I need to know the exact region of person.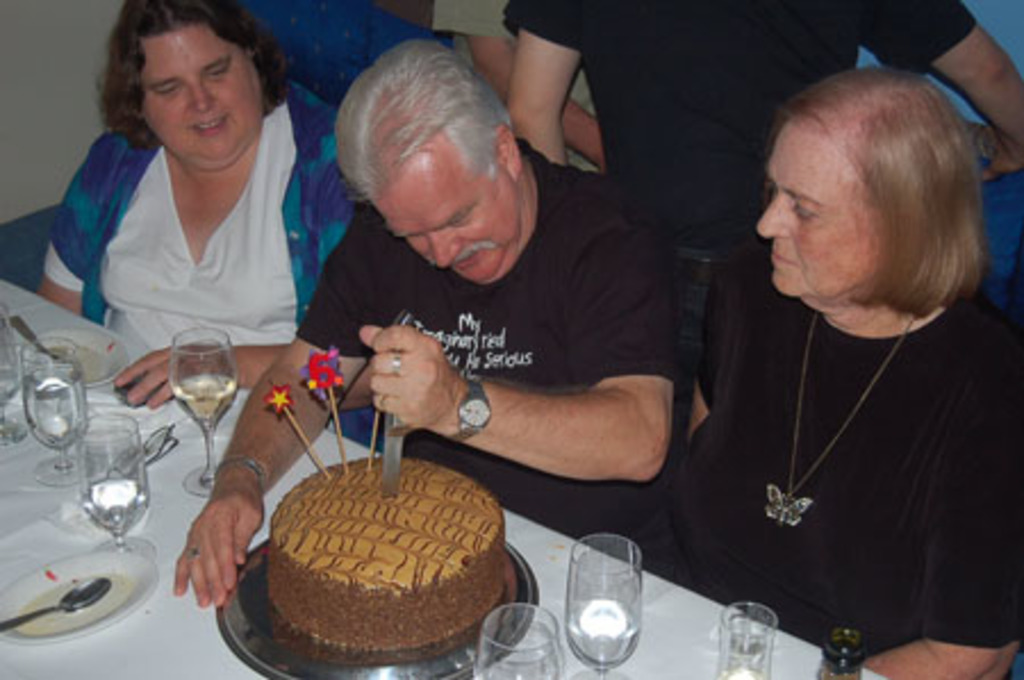
Region: bbox=[664, 64, 1022, 678].
